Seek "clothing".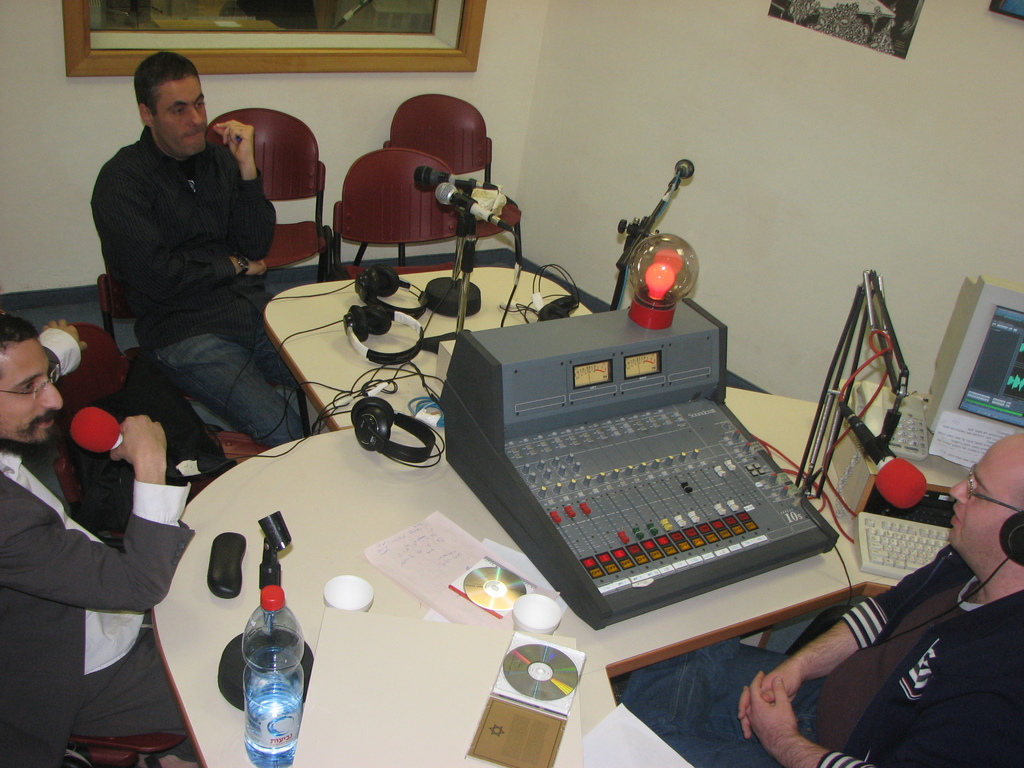
detection(628, 534, 1023, 767).
